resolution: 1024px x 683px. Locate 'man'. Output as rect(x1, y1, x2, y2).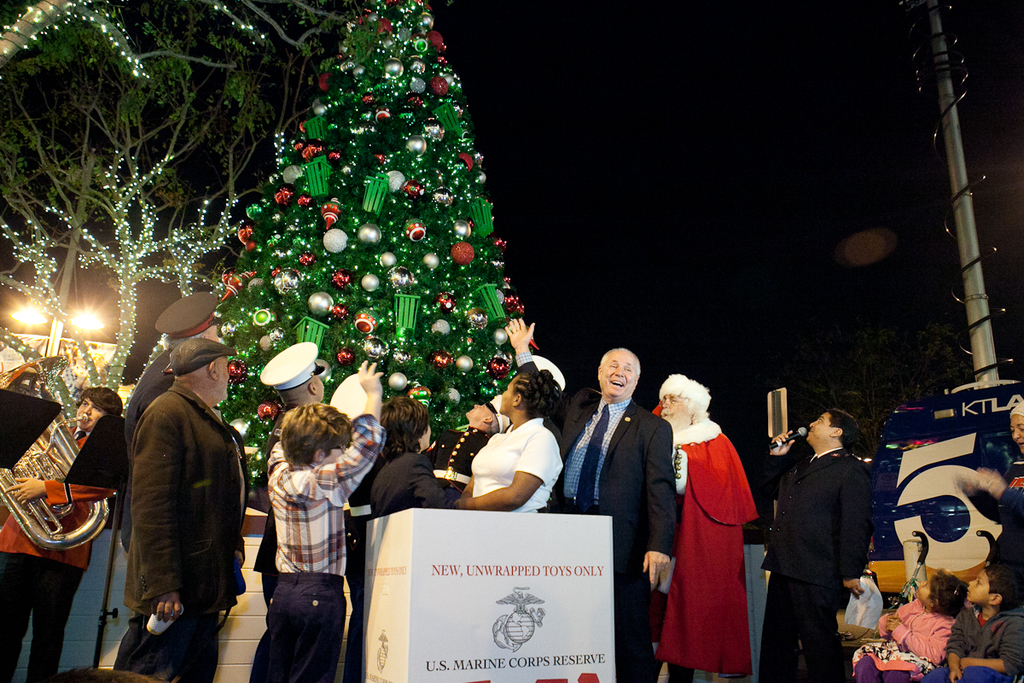
rect(517, 316, 678, 682).
